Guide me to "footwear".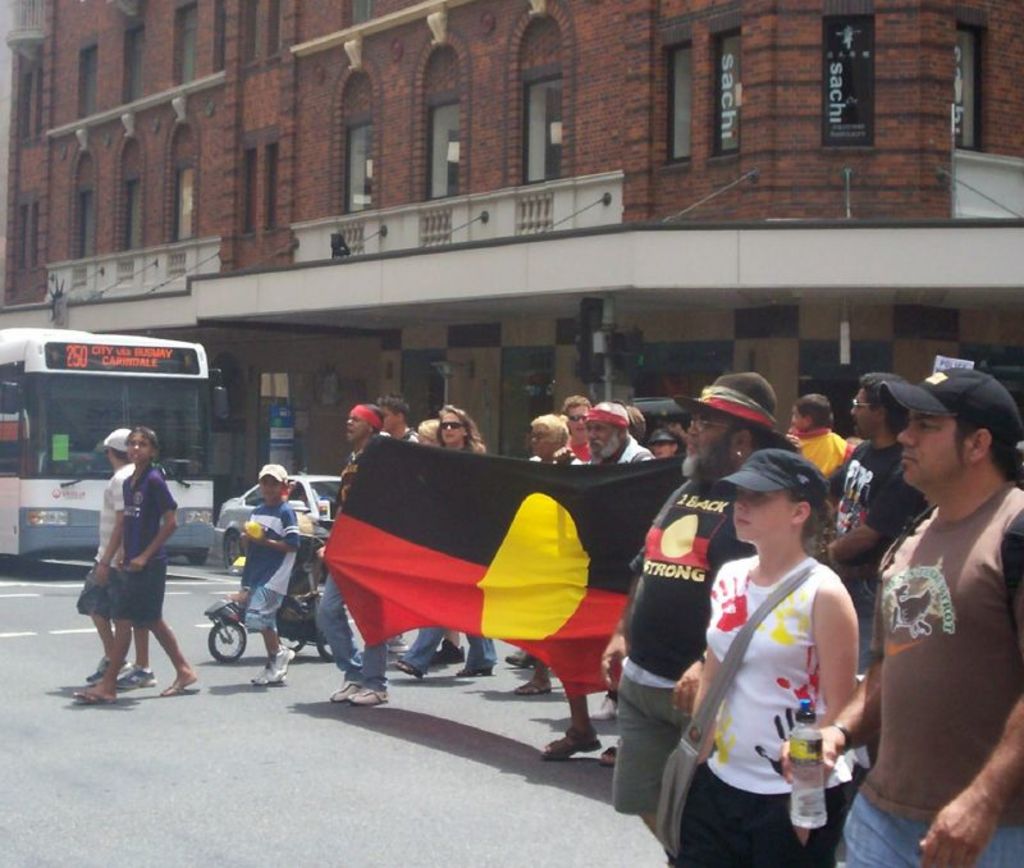
Guidance: box=[330, 679, 361, 702].
